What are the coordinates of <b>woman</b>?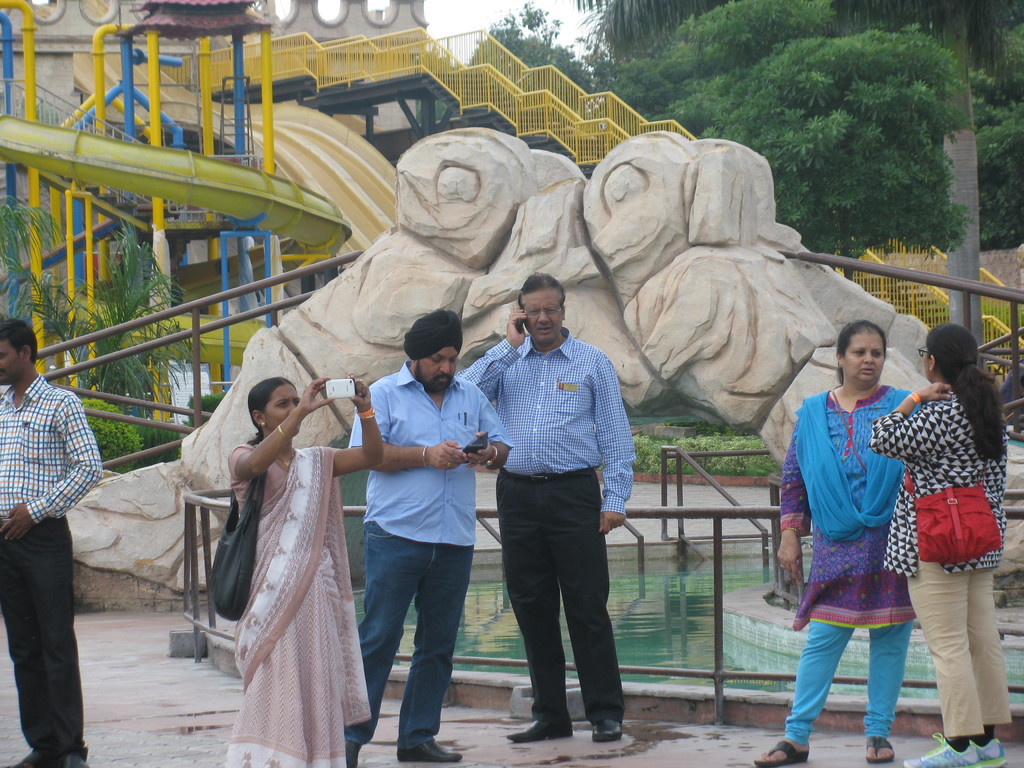
locate(748, 316, 923, 767).
